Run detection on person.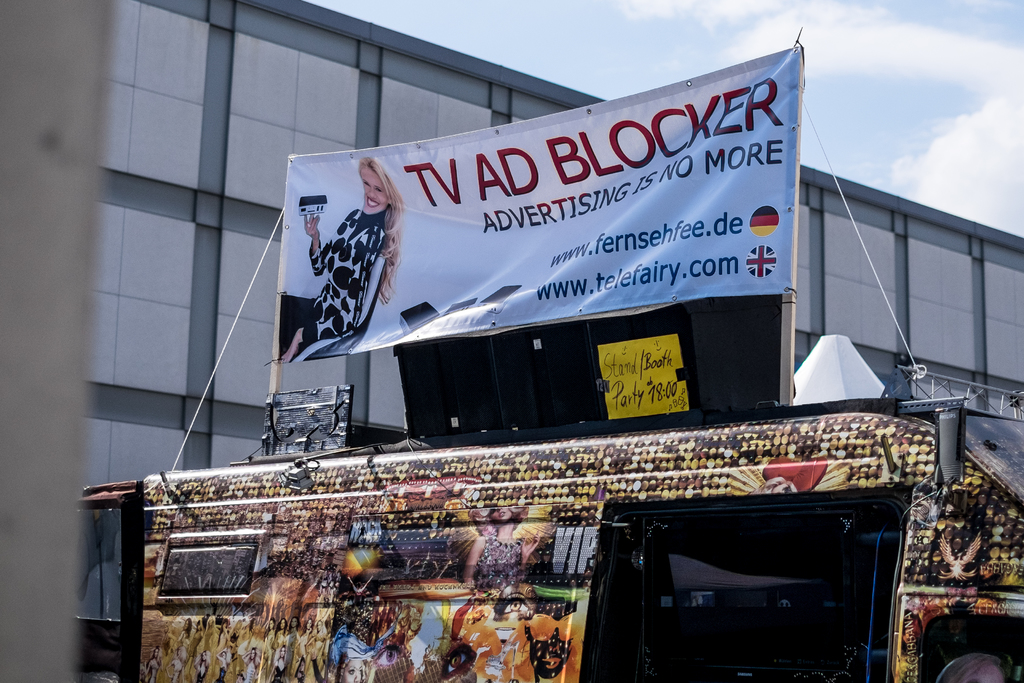
Result: (284, 161, 401, 358).
